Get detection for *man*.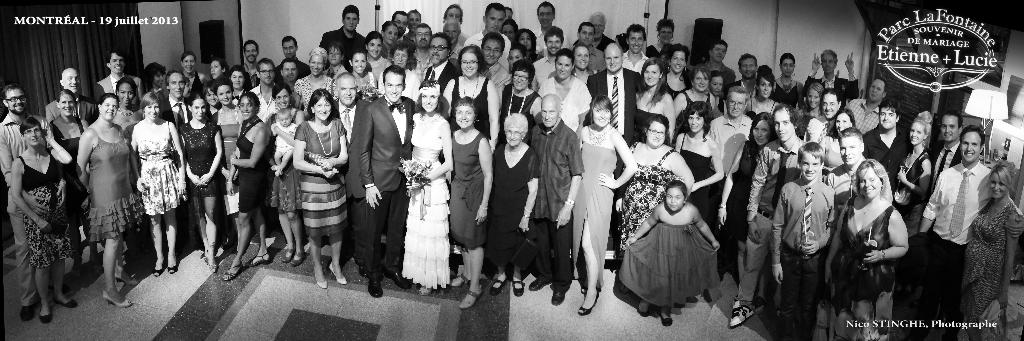
Detection: 96,45,145,110.
